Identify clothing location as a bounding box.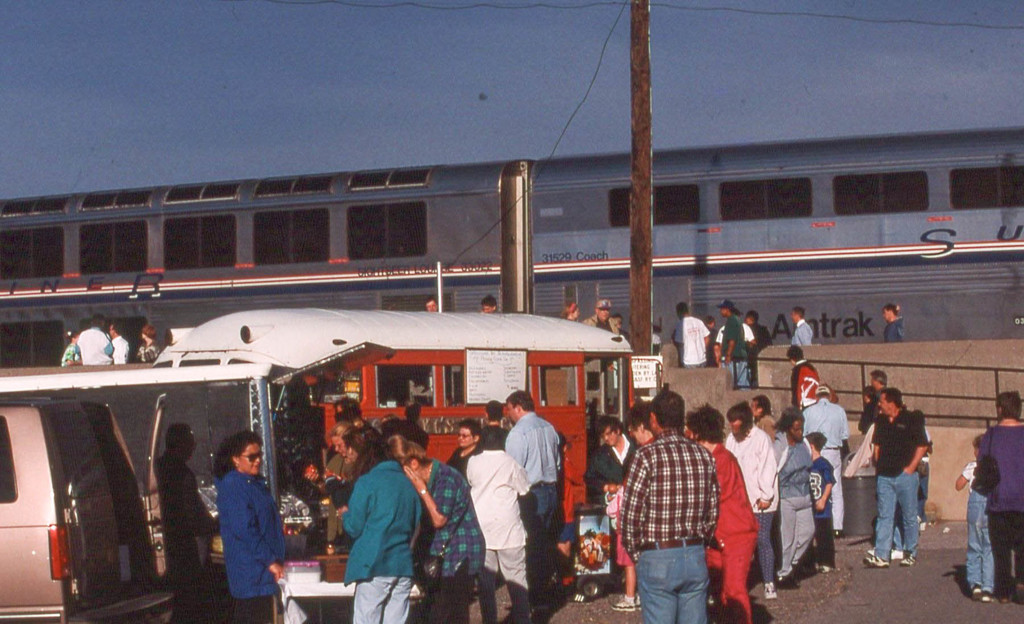
(x1=59, y1=322, x2=119, y2=365).
